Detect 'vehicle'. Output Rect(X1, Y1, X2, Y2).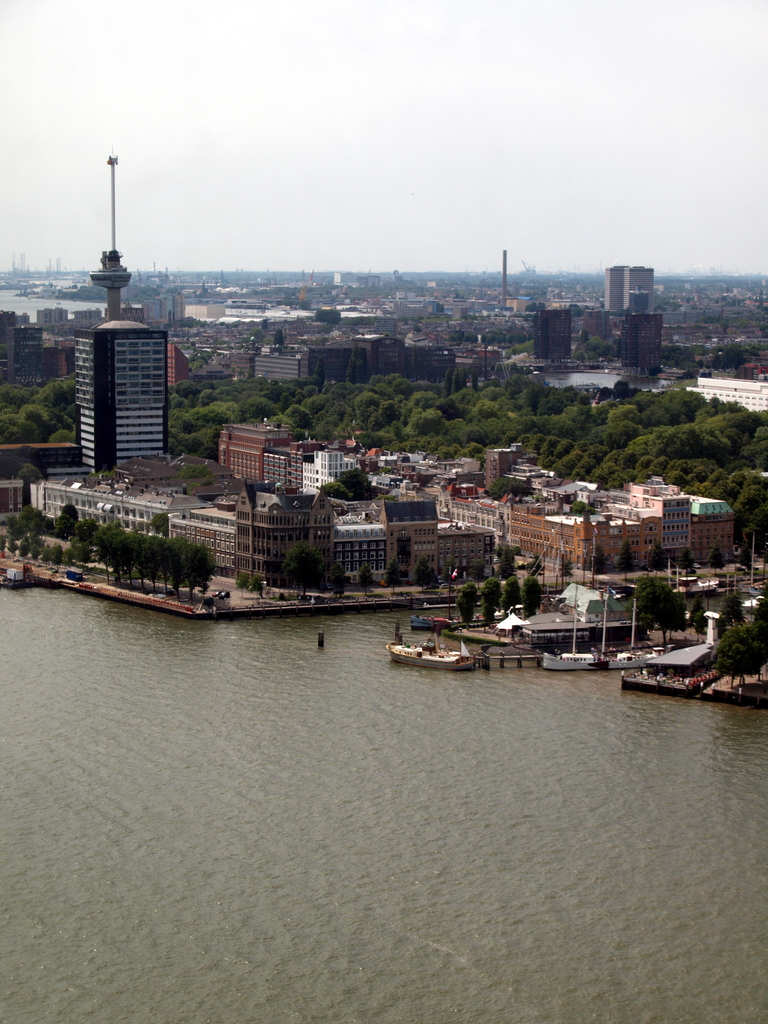
Rect(597, 652, 652, 673).
